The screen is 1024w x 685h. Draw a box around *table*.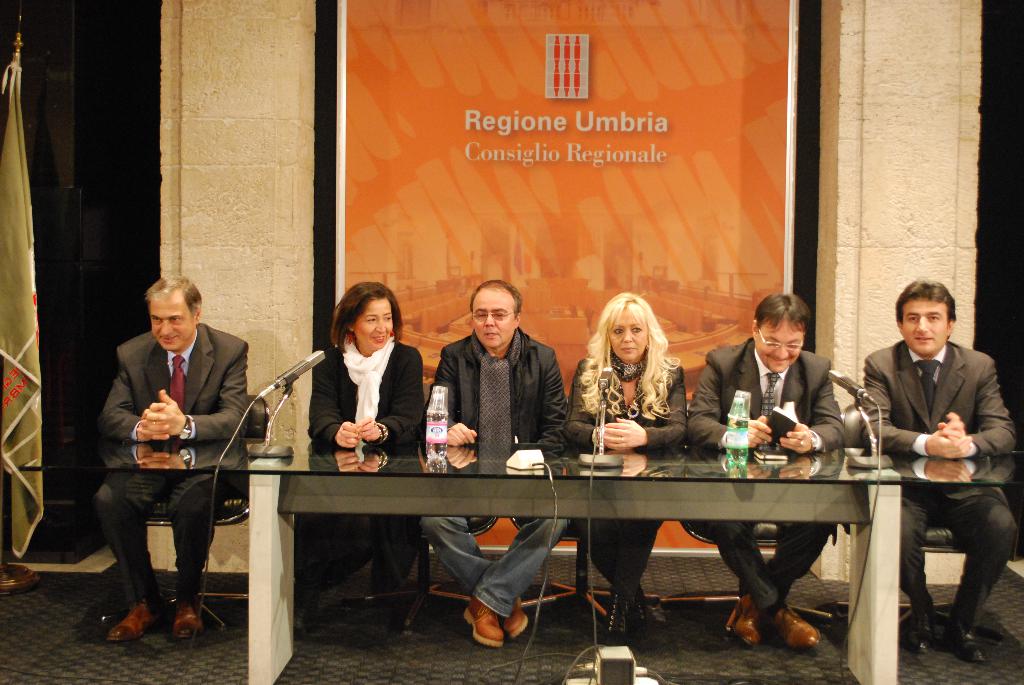
x1=17 y1=430 x2=1023 y2=684.
